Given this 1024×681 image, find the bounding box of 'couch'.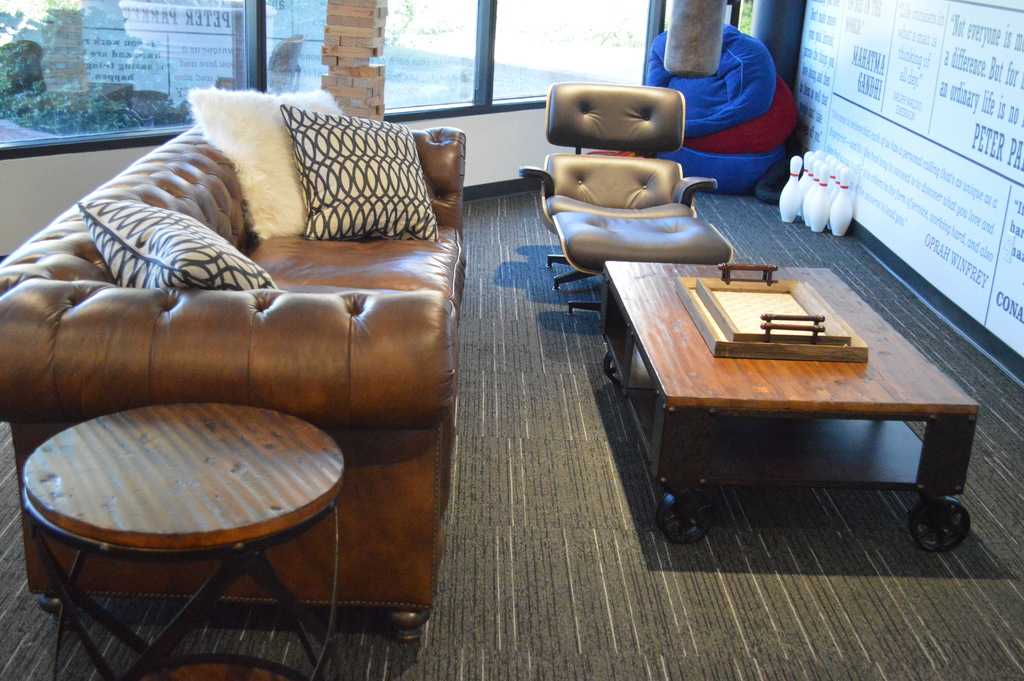
[x1=0, y1=90, x2=471, y2=639].
